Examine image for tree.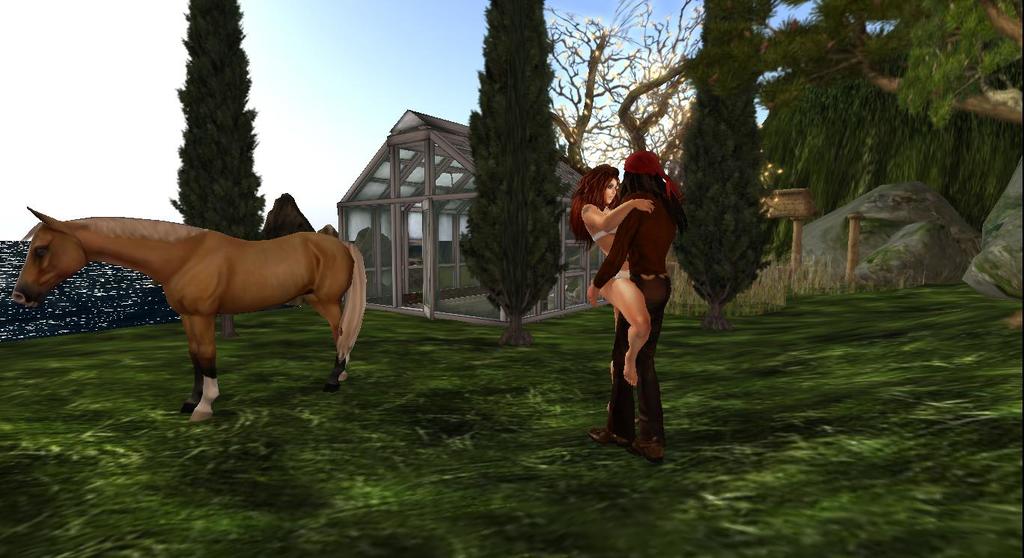
Examination result: 602, 0, 710, 171.
